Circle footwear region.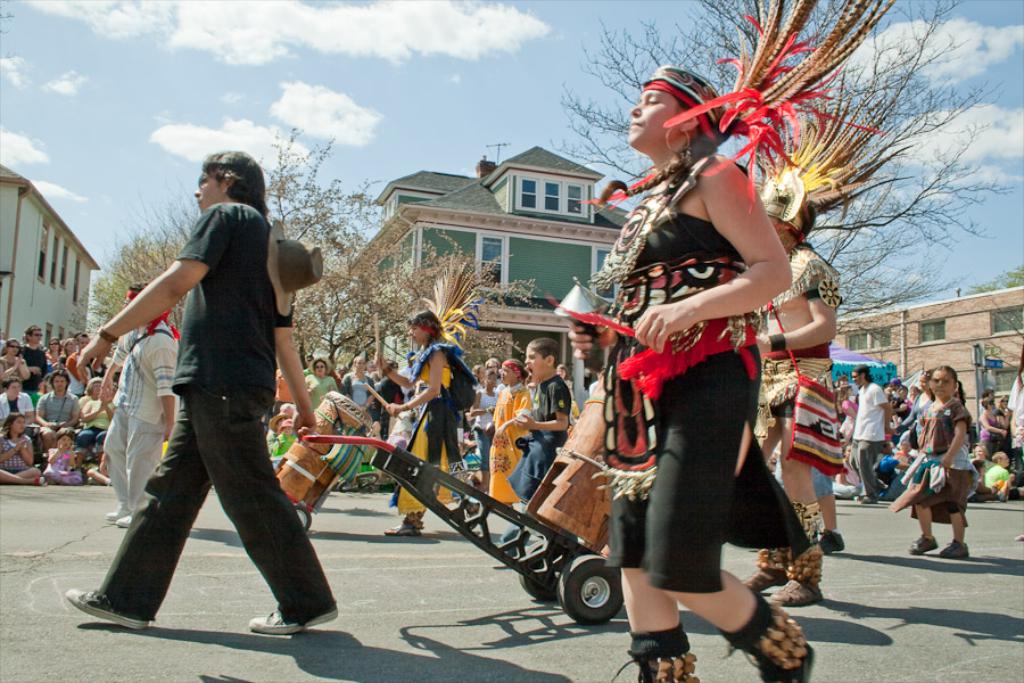
Region: <box>383,512,424,536</box>.
